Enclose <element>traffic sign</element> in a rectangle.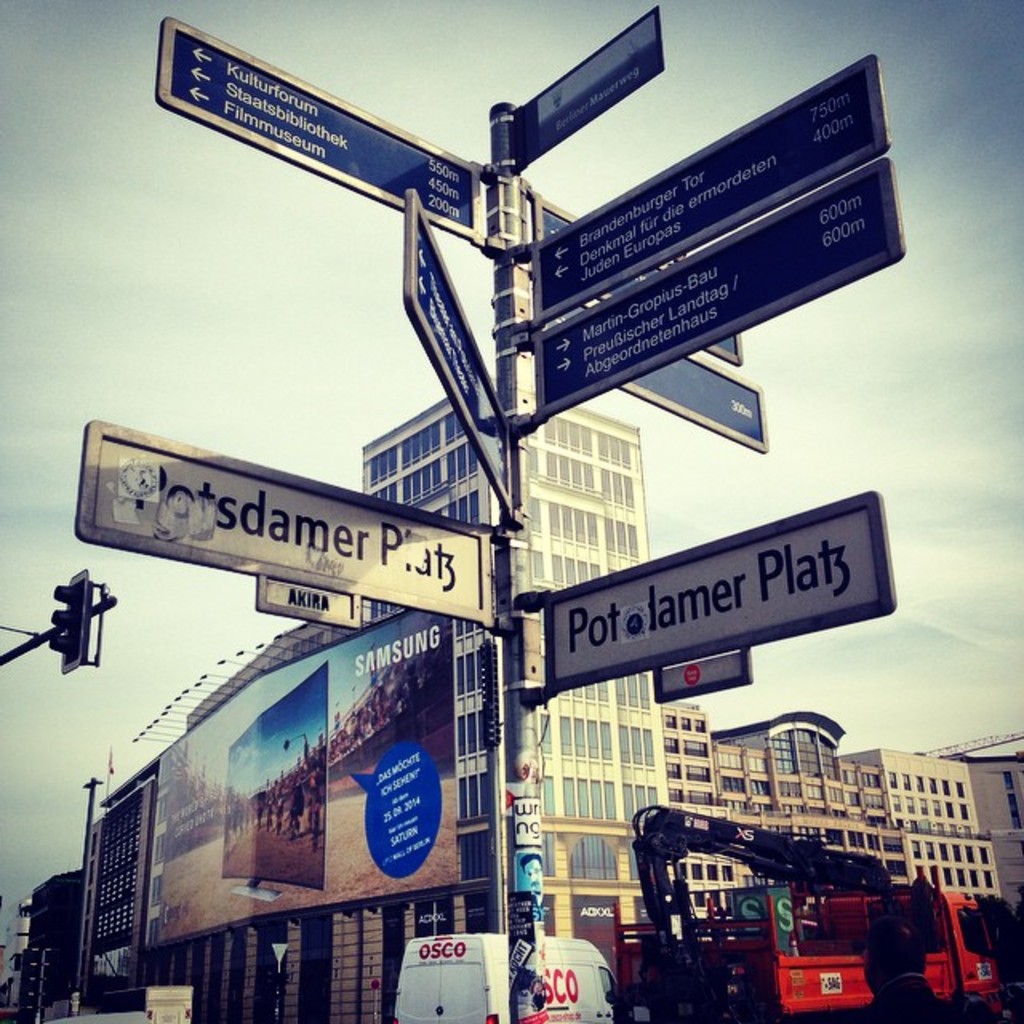
select_region(147, 26, 494, 251).
